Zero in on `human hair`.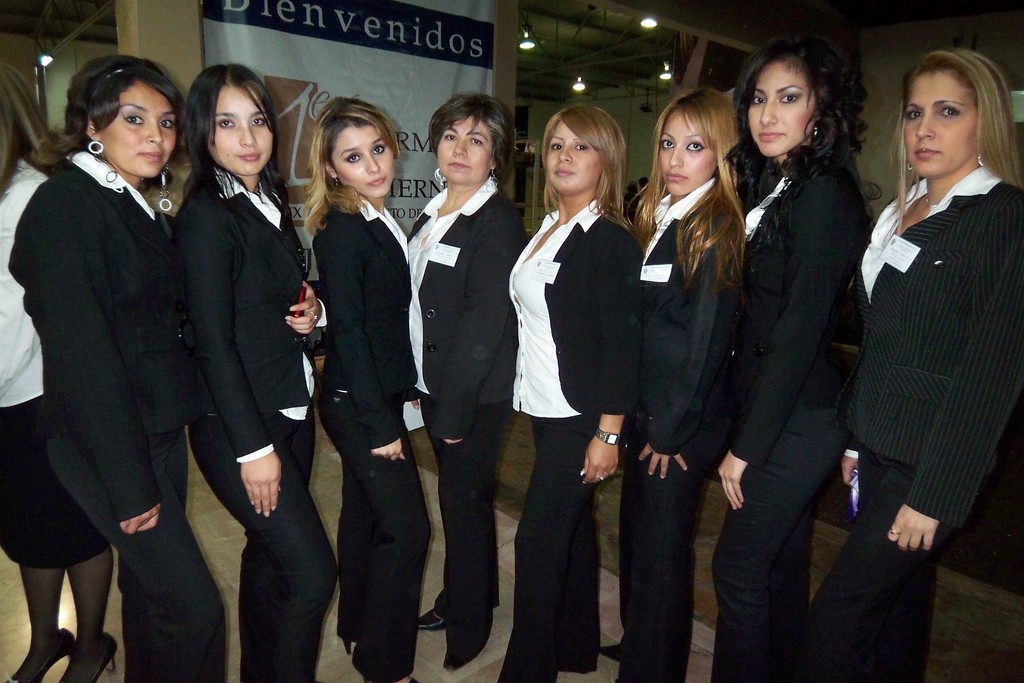
Zeroed in: 627,84,747,300.
